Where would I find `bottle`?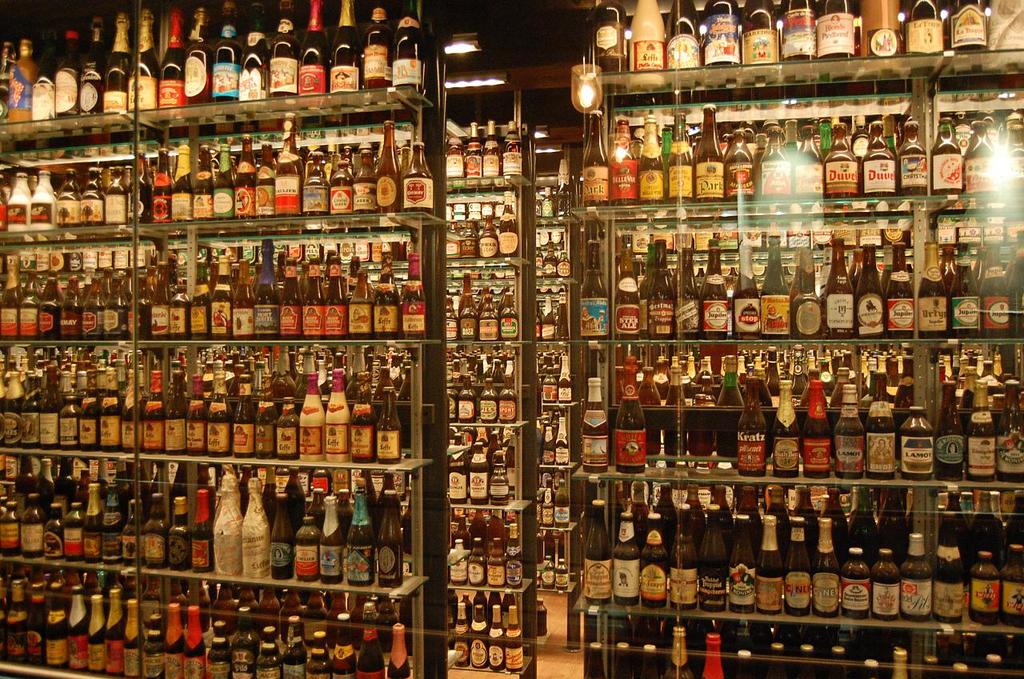
At l=509, t=602, r=522, b=674.
